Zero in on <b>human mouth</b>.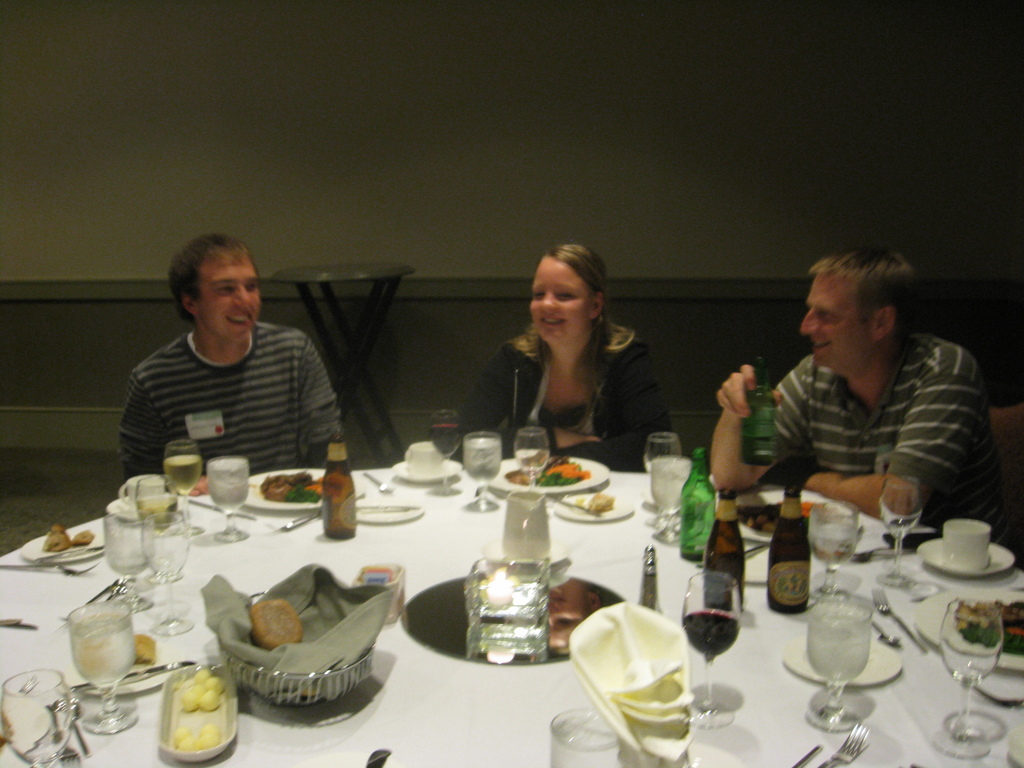
Zeroed in: l=813, t=335, r=833, b=355.
